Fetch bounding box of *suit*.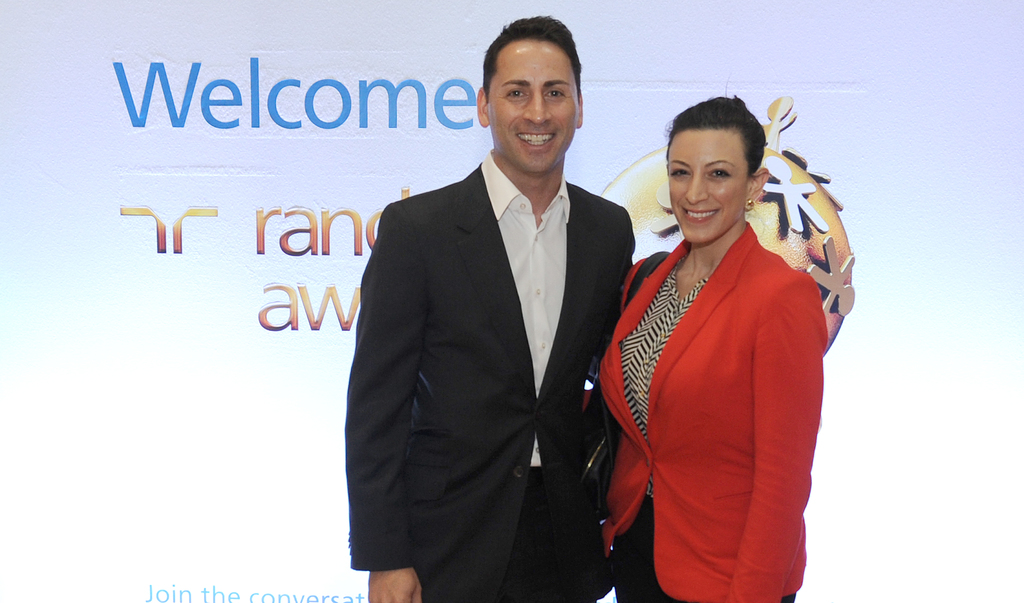
Bbox: (596, 218, 831, 602).
